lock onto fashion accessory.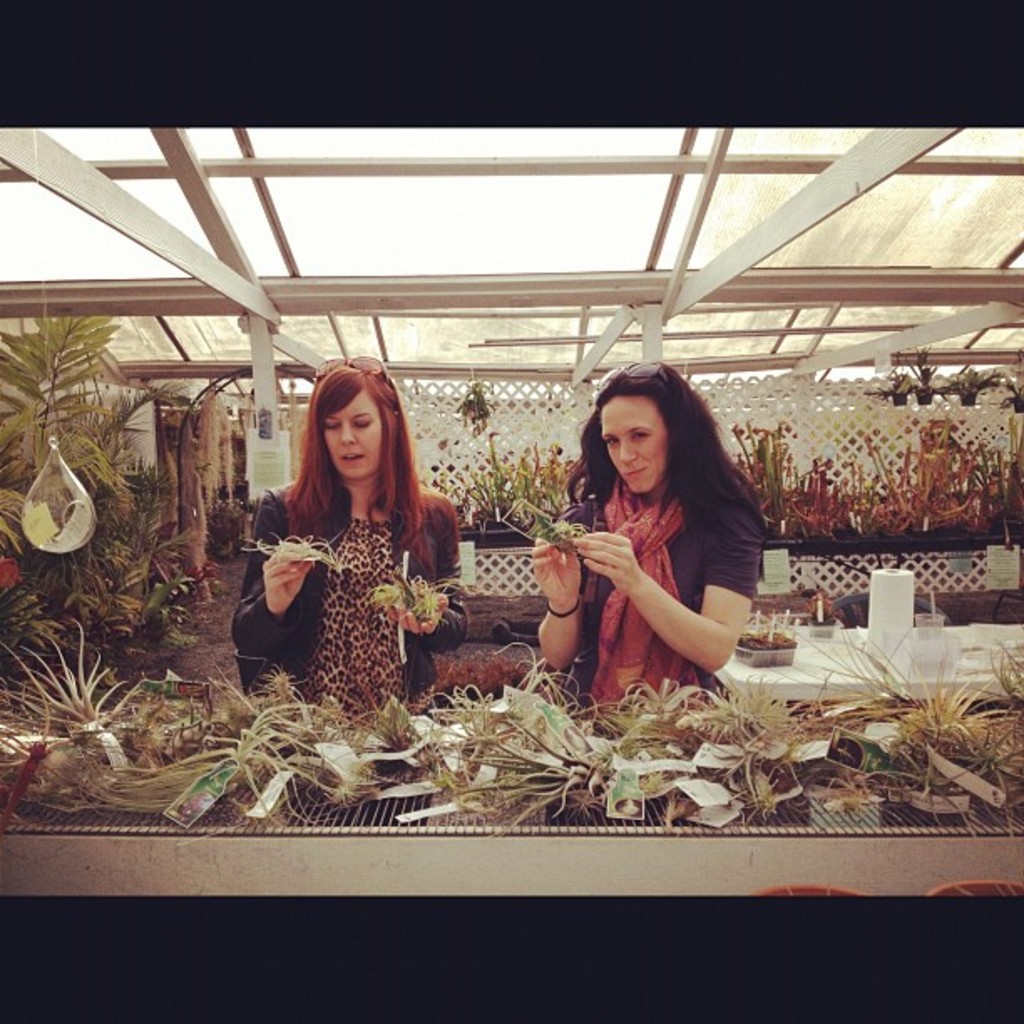
Locked: box=[602, 358, 673, 393].
